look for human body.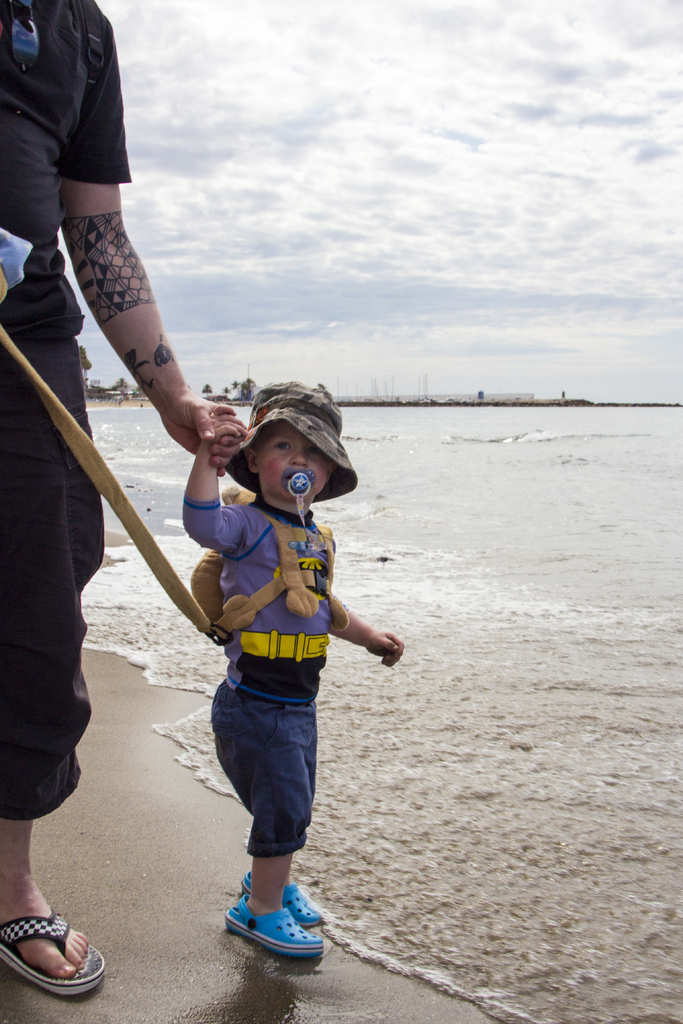
Found: Rect(0, 0, 249, 983).
